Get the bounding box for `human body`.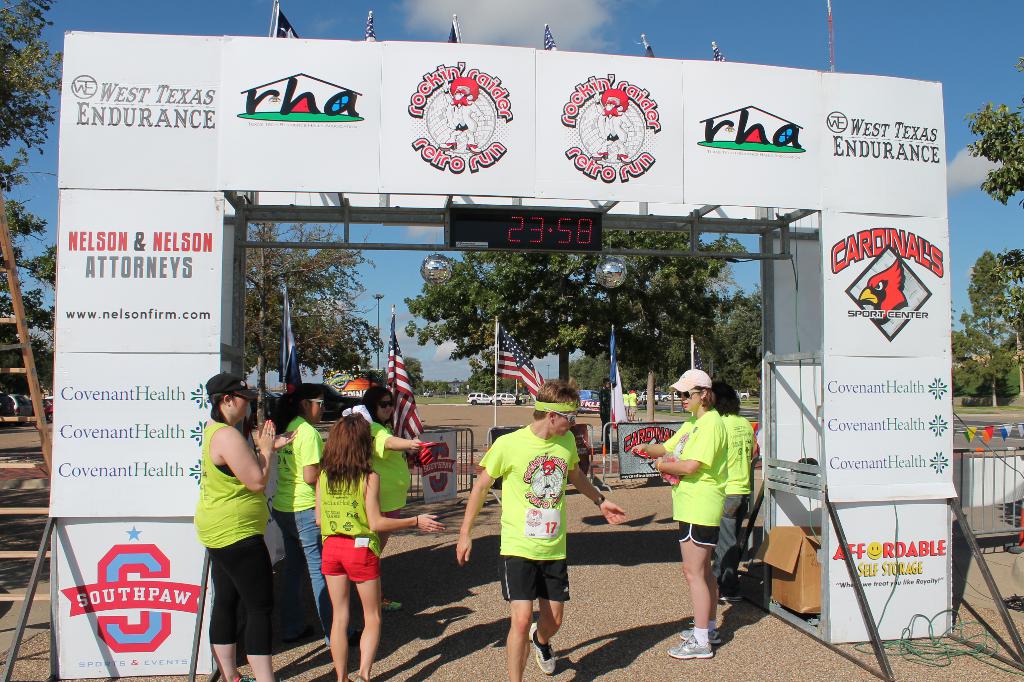
(354, 387, 430, 616).
